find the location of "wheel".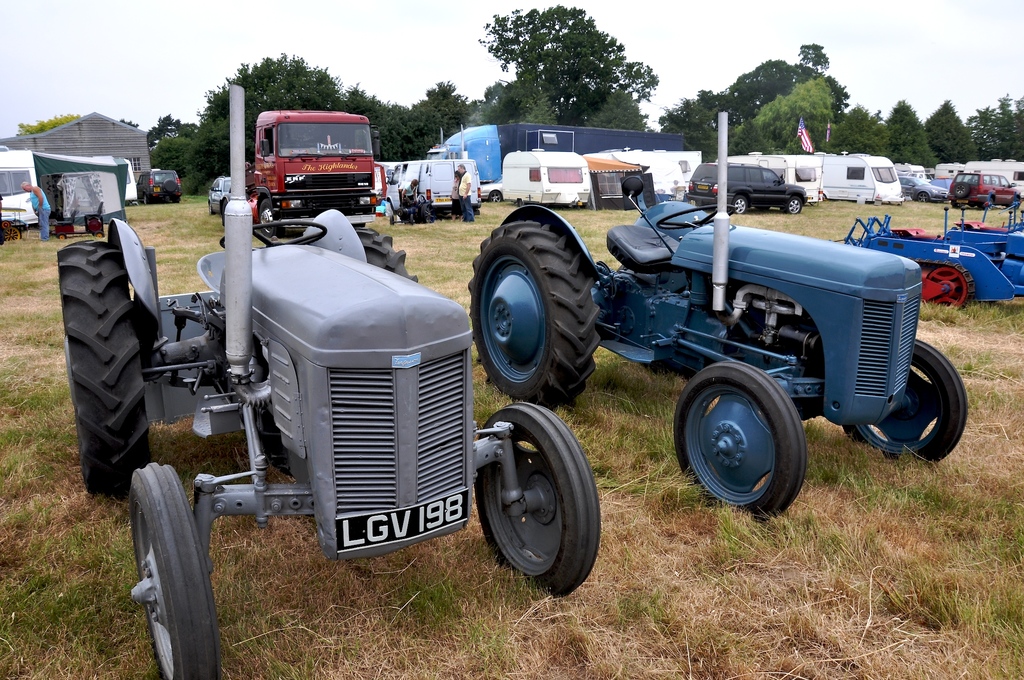
Location: region(983, 197, 992, 210).
